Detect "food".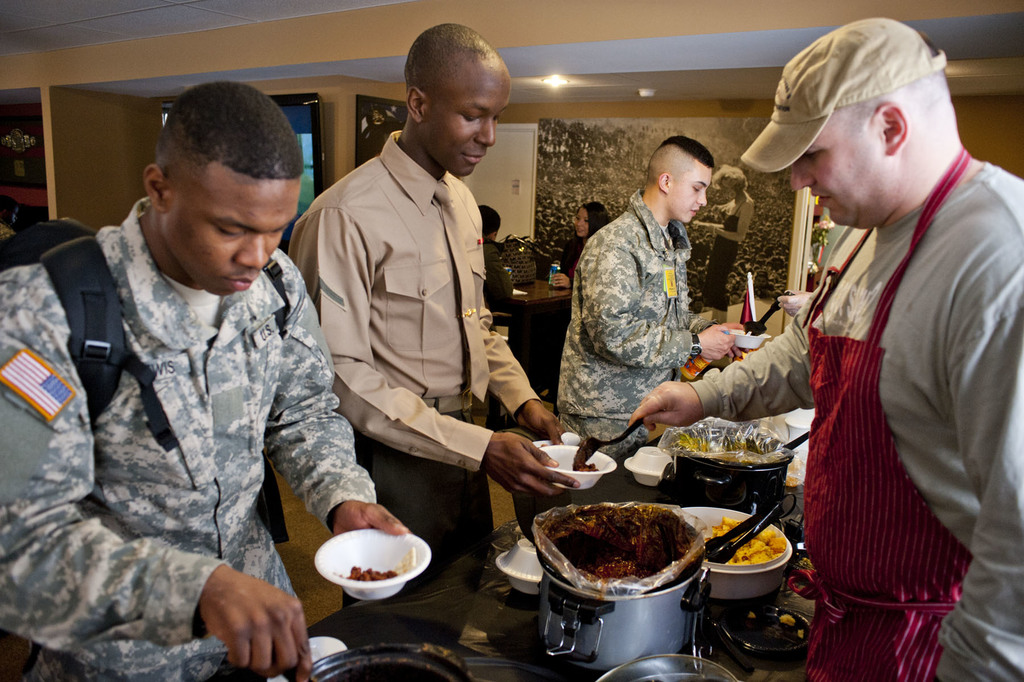
Detected at {"left": 335, "top": 560, "right": 402, "bottom": 581}.
